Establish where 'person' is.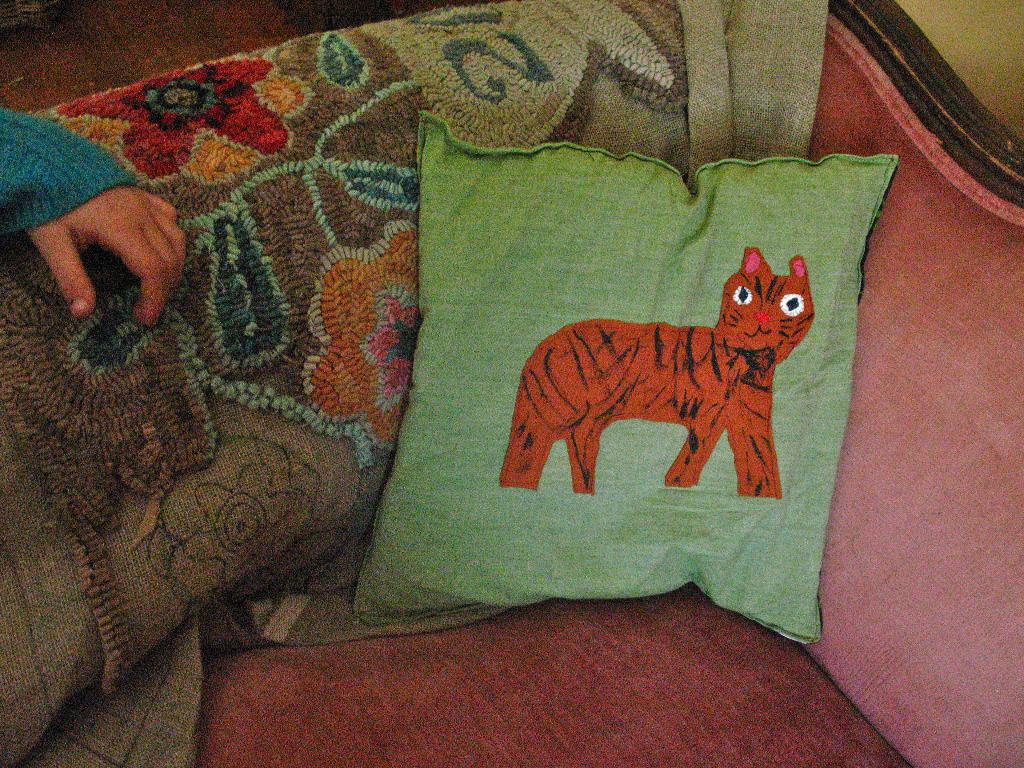
Established at 0/102/186/327.
